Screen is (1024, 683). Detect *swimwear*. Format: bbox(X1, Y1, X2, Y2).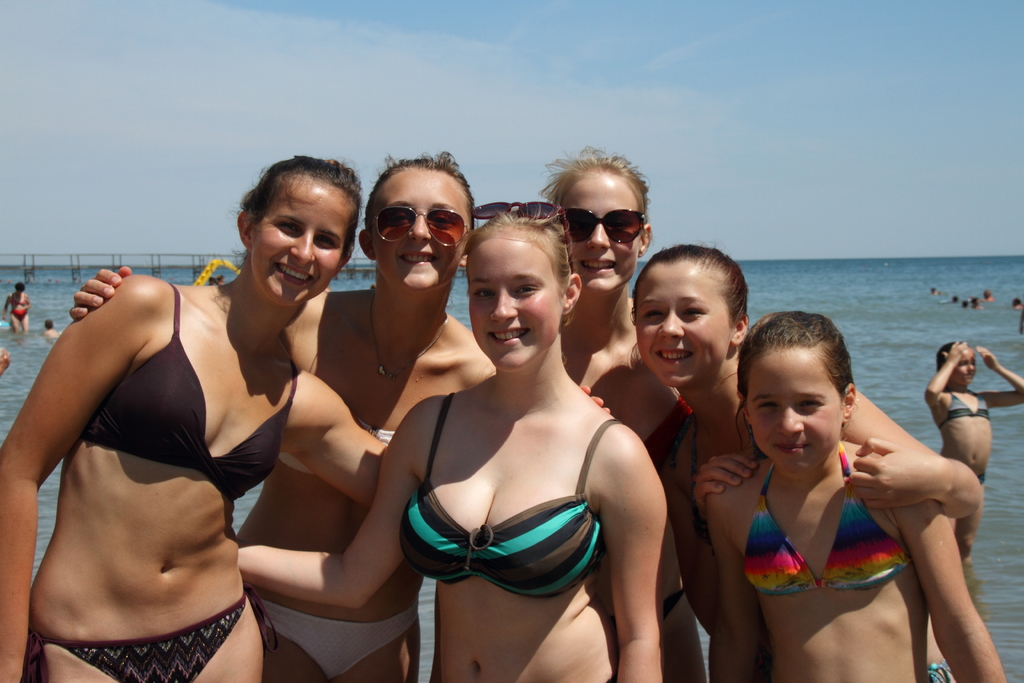
bbox(742, 444, 916, 595).
